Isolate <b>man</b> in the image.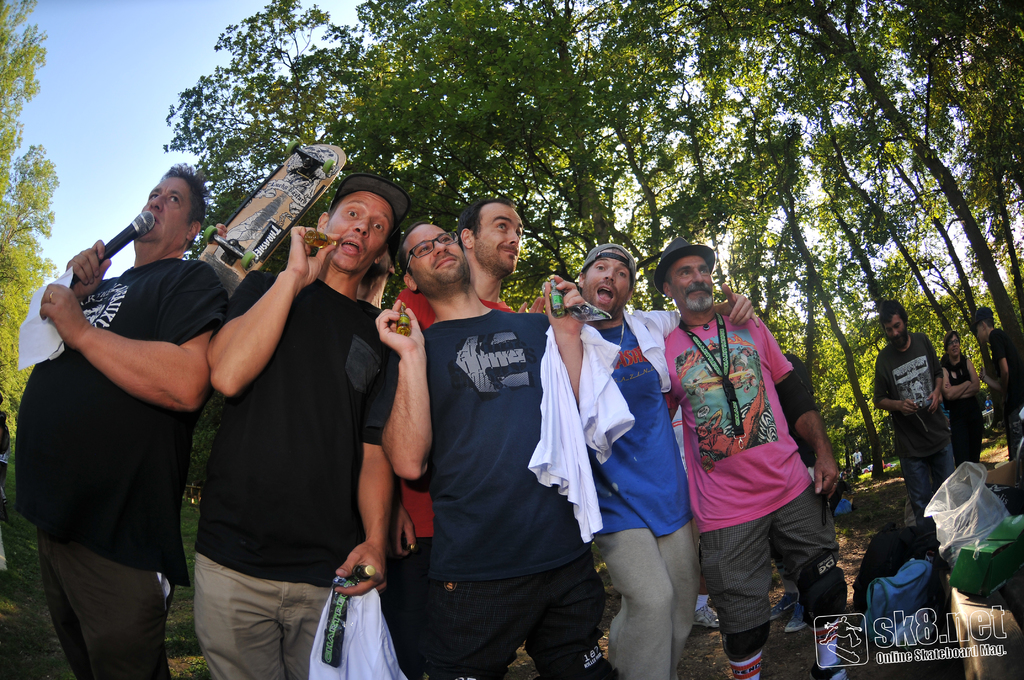
Isolated region: 205:179:396:679.
